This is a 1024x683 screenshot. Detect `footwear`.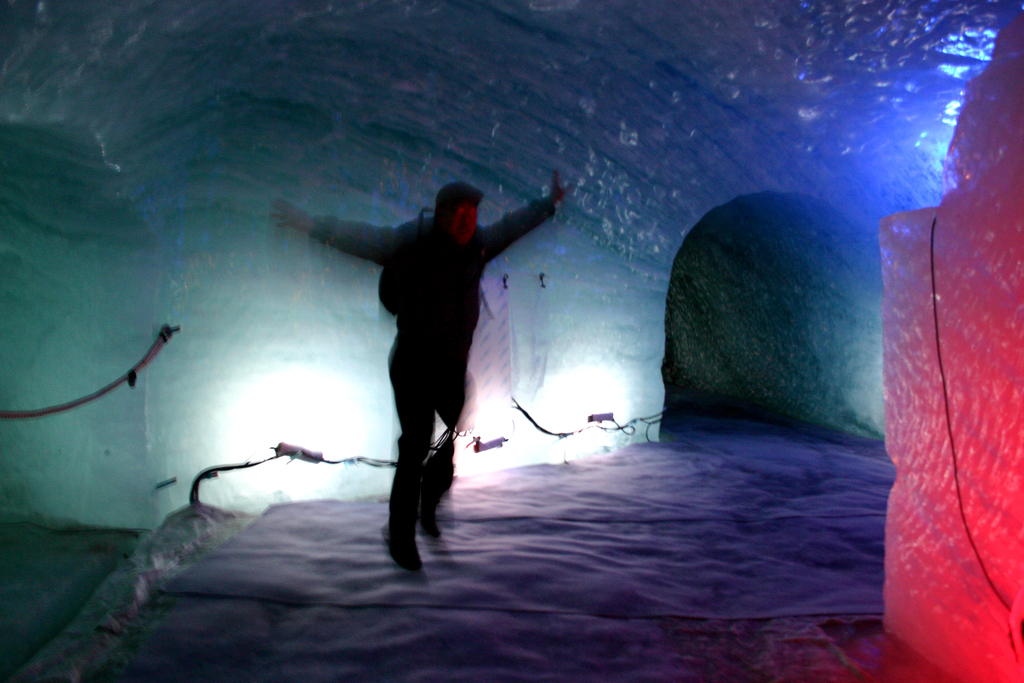
l=383, t=531, r=430, b=575.
